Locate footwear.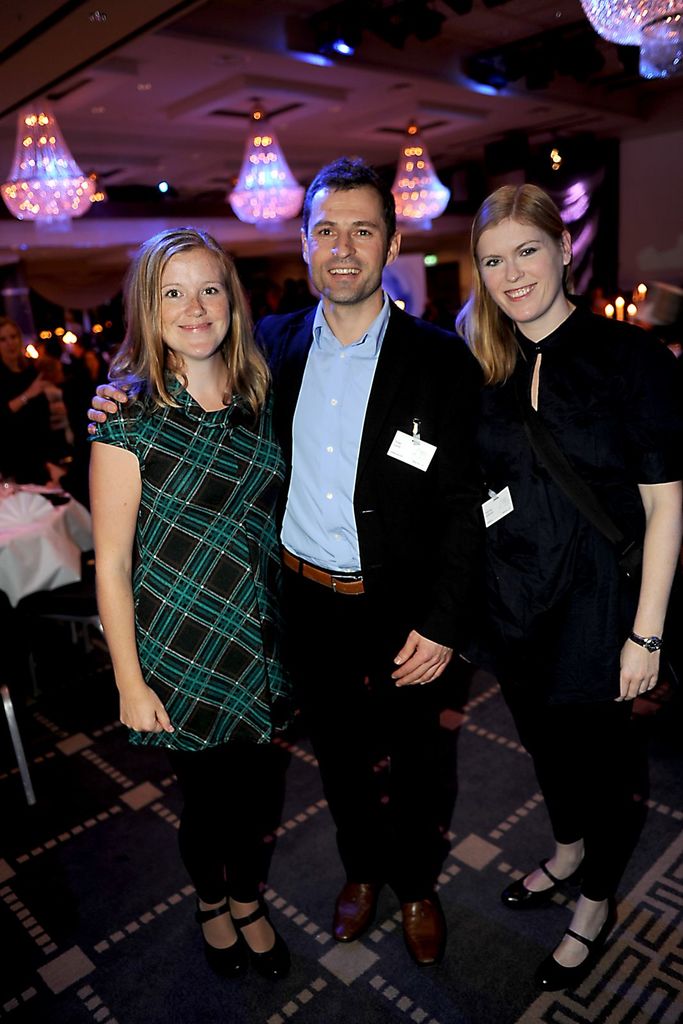
Bounding box: pyautogui.locateOnScreen(502, 856, 583, 905).
